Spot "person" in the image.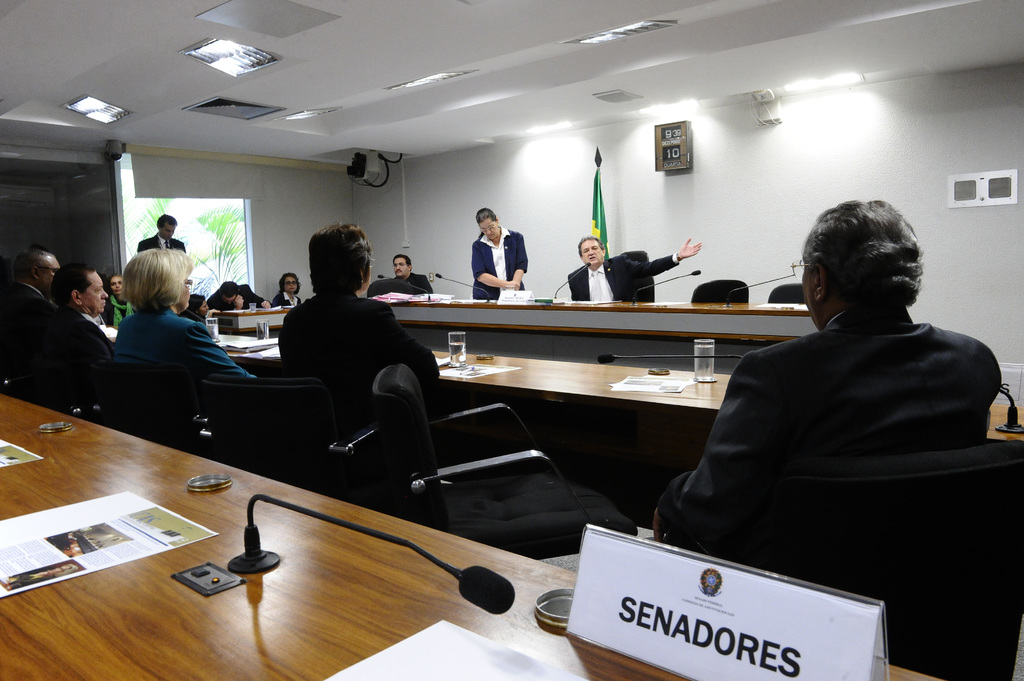
"person" found at box=[391, 256, 434, 292].
